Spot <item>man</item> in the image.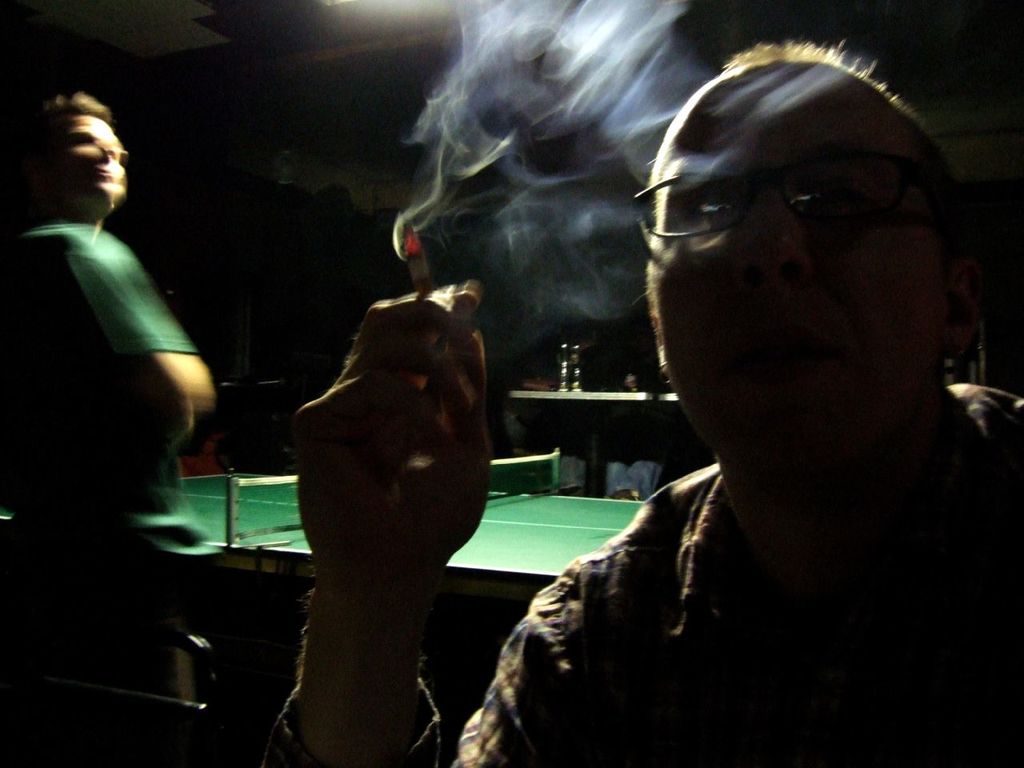
<item>man</item> found at {"x1": 0, "y1": 90, "x2": 210, "y2": 709}.
